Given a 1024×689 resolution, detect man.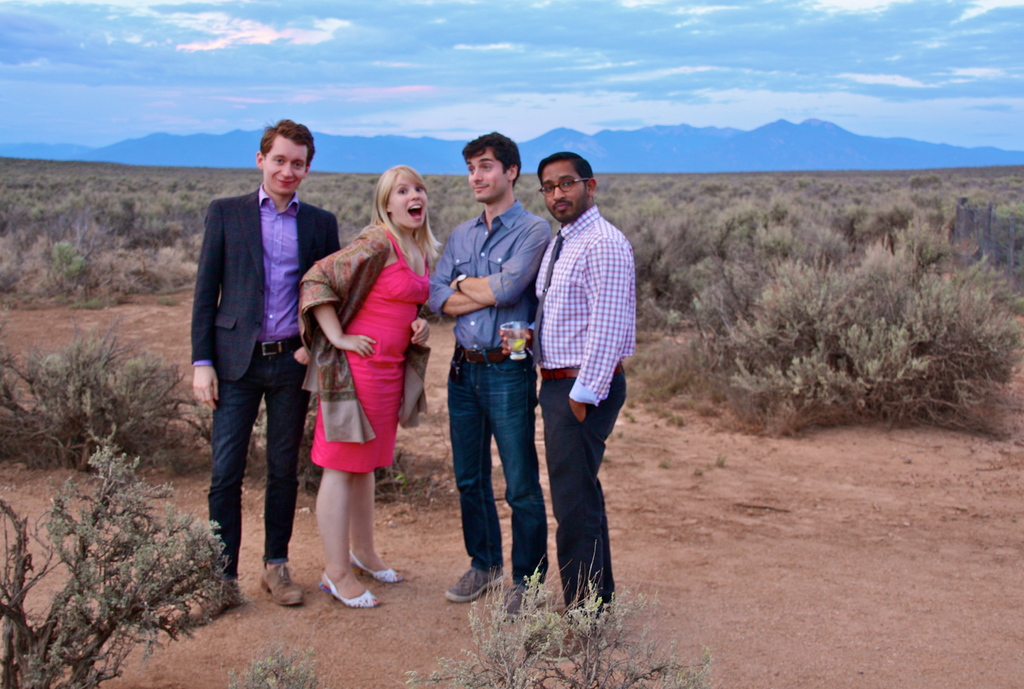
box=[426, 129, 552, 619].
